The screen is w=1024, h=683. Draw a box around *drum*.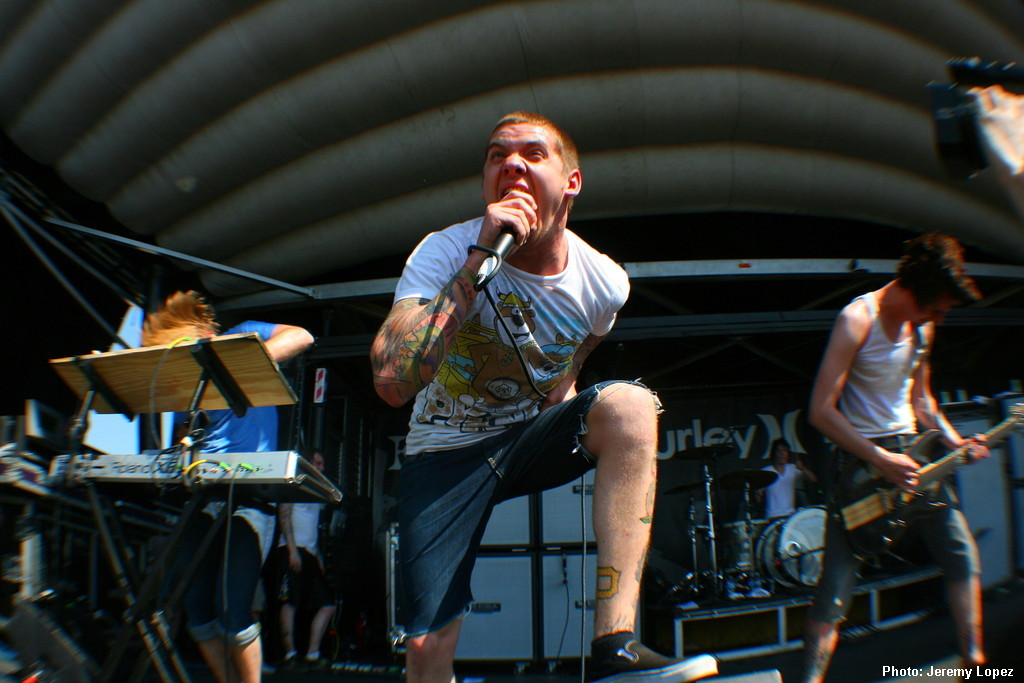
[left=778, top=507, right=828, bottom=591].
